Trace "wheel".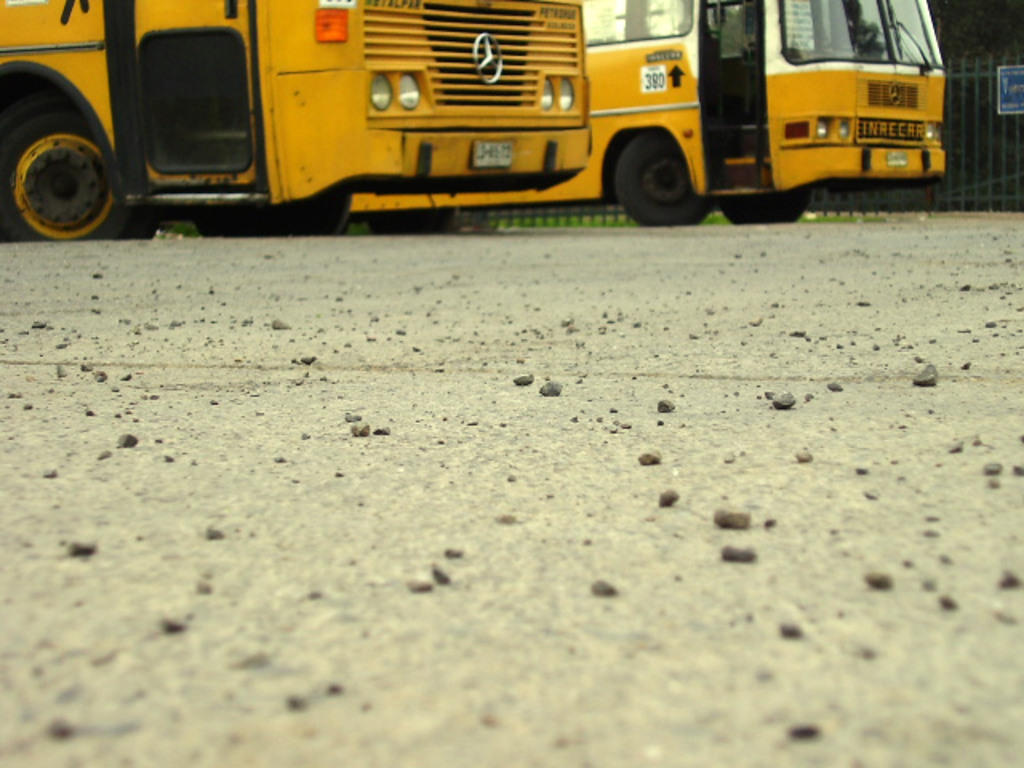
Traced to bbox=(8, 78, 114, 224).
